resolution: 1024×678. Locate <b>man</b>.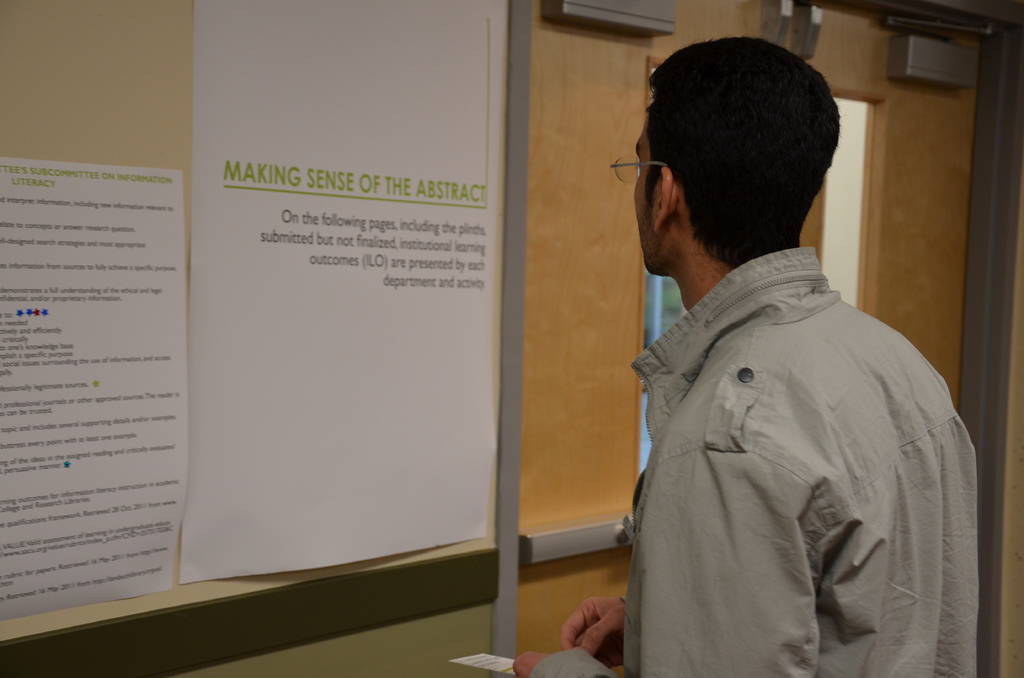
516 33 979 677.
